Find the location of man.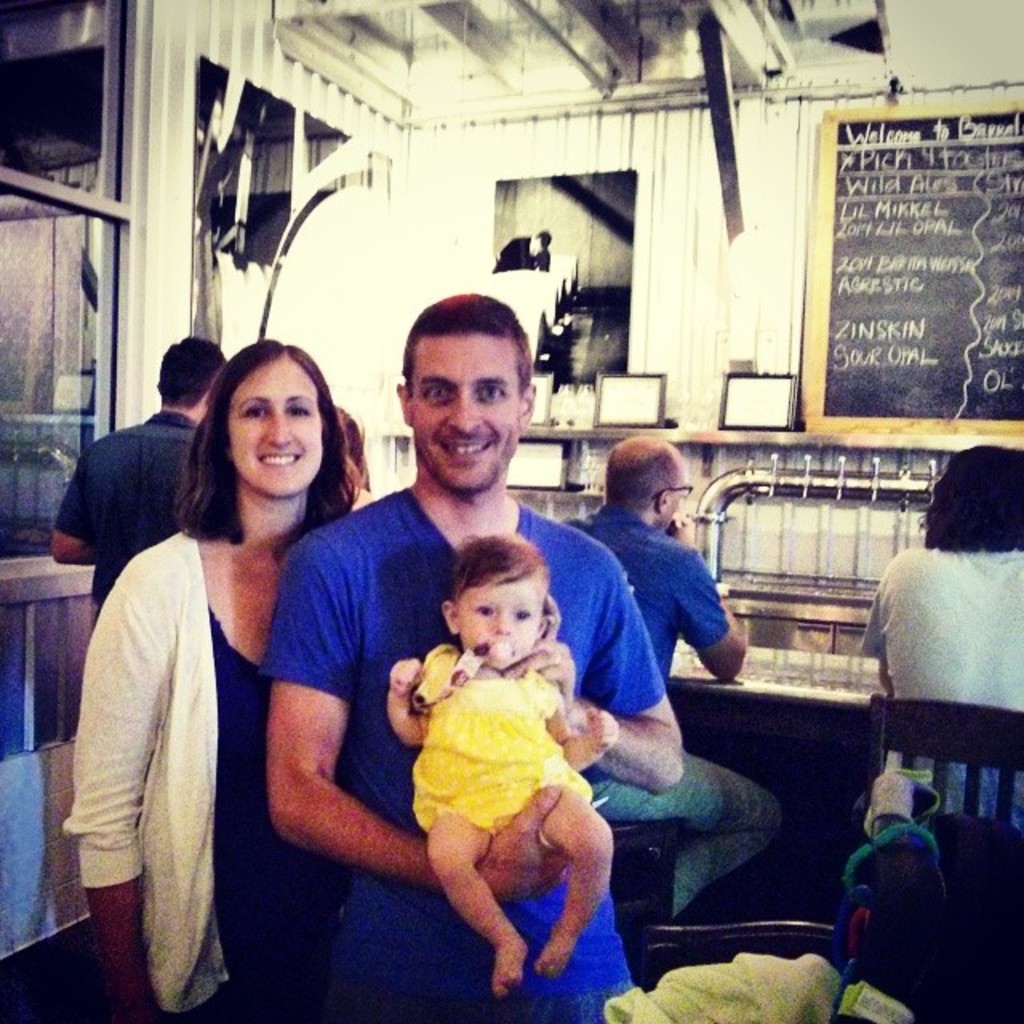
Location: [42, 336, 245, 606].
